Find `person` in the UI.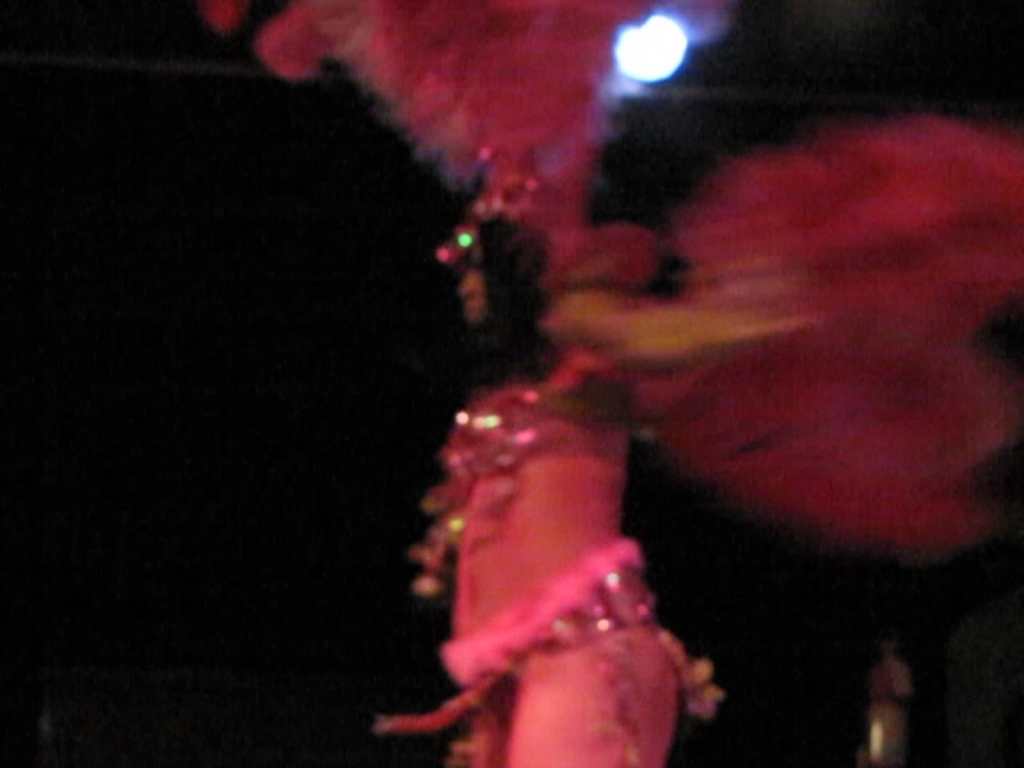
UI element at bbox=[406, 179, 824, 766].
